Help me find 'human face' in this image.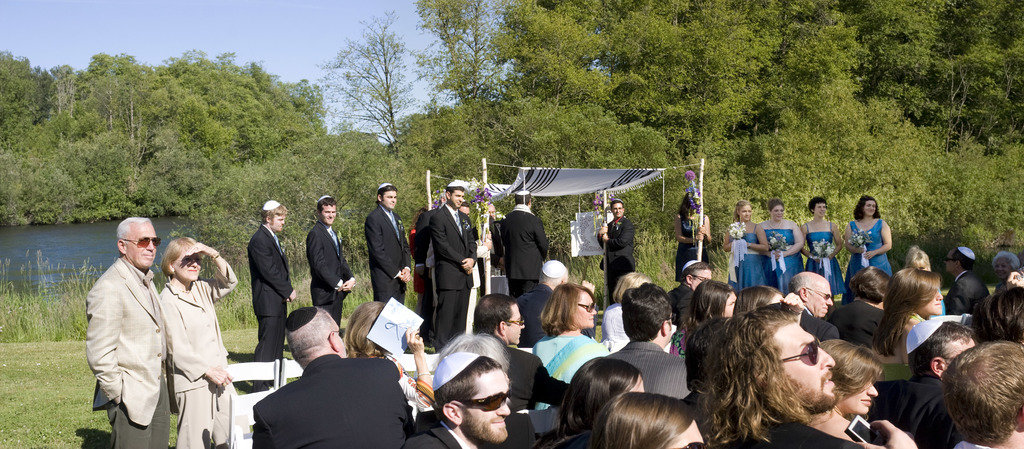
Found it: (x1=995, y1=259, x2=1011, y2=280).
